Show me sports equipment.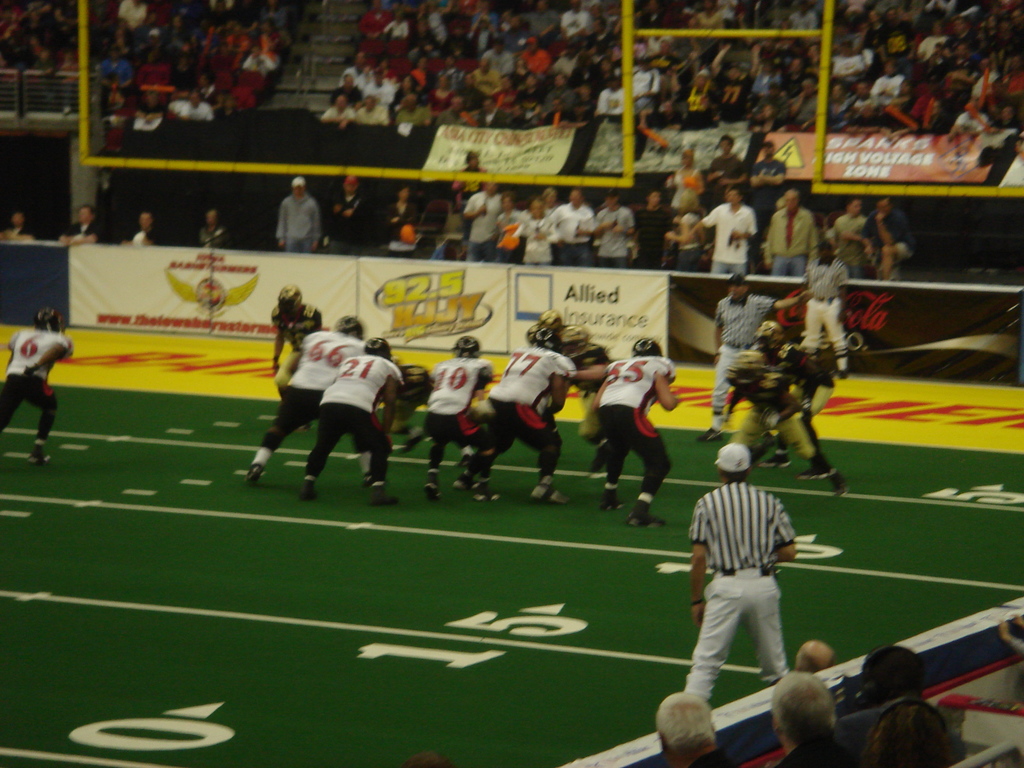
sports equipment is here: [x1=524, y1=323, x2=558, y2=352].
